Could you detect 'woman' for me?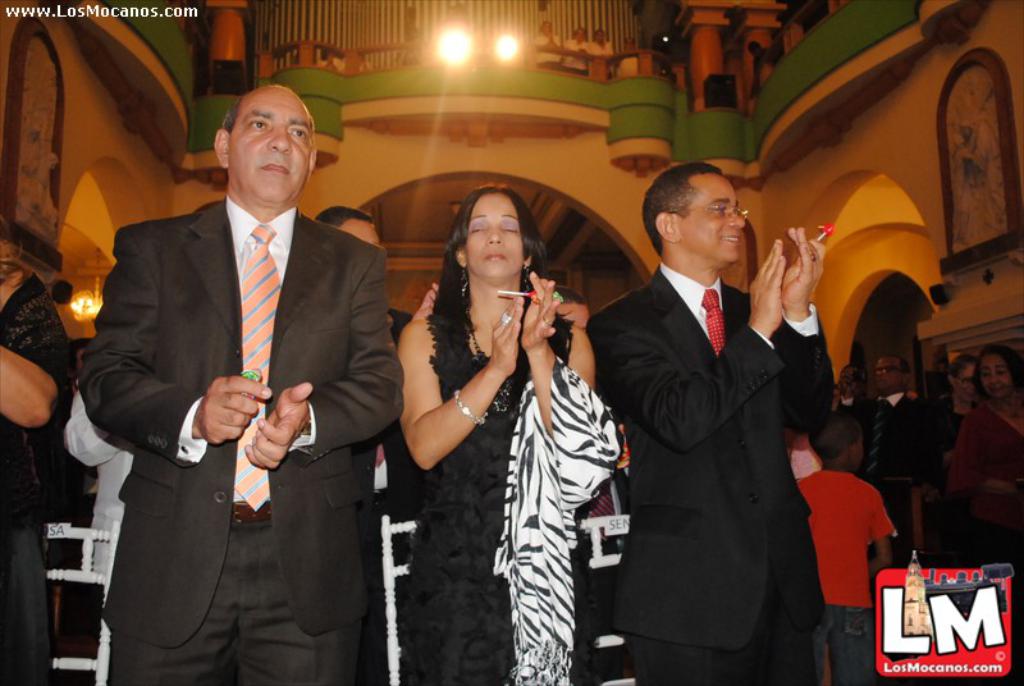
Detection result: crop(394, 150, 616, 674).
